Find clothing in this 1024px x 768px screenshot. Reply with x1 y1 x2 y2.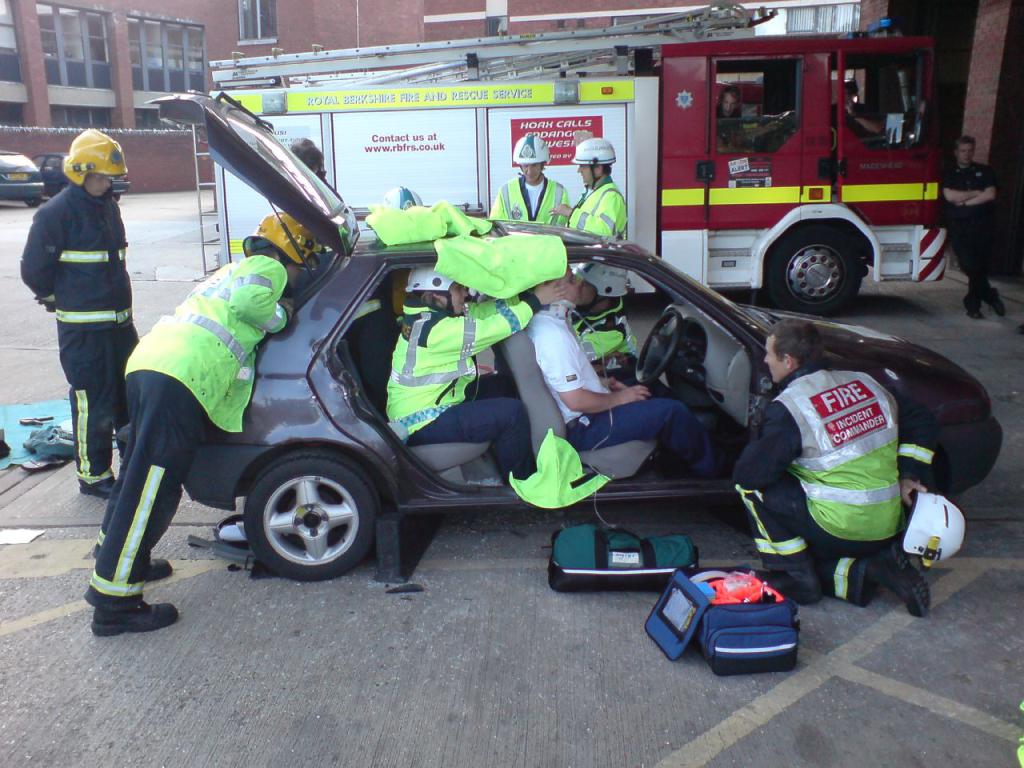
568 178 620 246.
